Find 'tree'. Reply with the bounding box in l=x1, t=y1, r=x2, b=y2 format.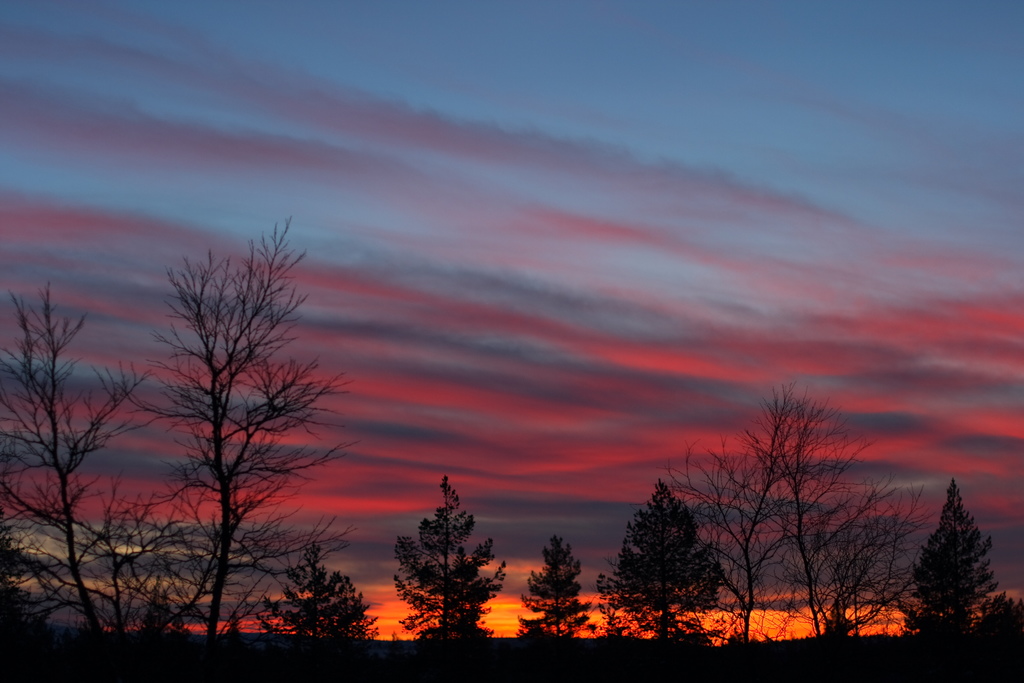
l=765, t=394, r=909, b=652.
